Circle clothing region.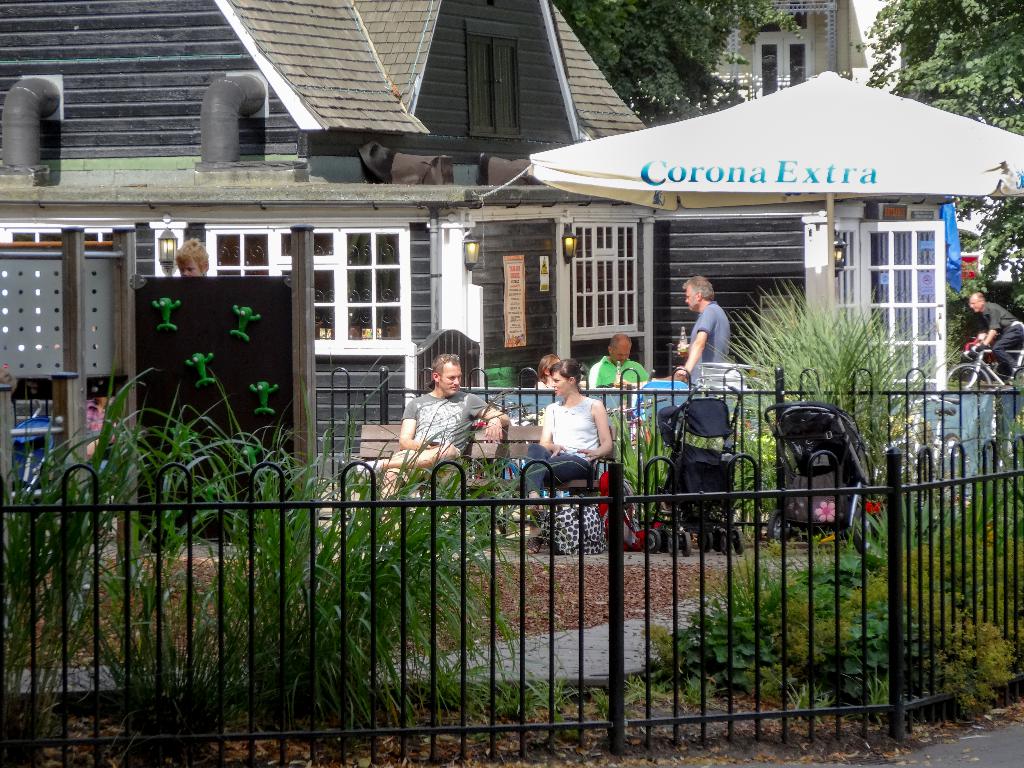
Region: <region>586, 354, 651, 400</region>.
